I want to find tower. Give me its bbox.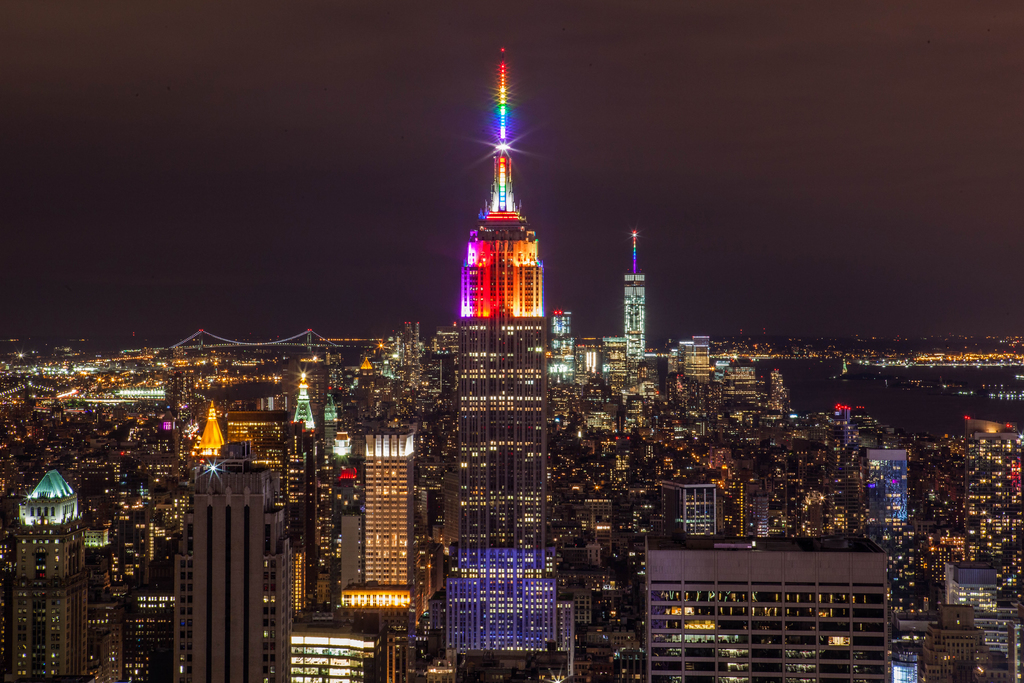
{"left": 88, "top": 519, "right": 129, "bottom": 682}.
